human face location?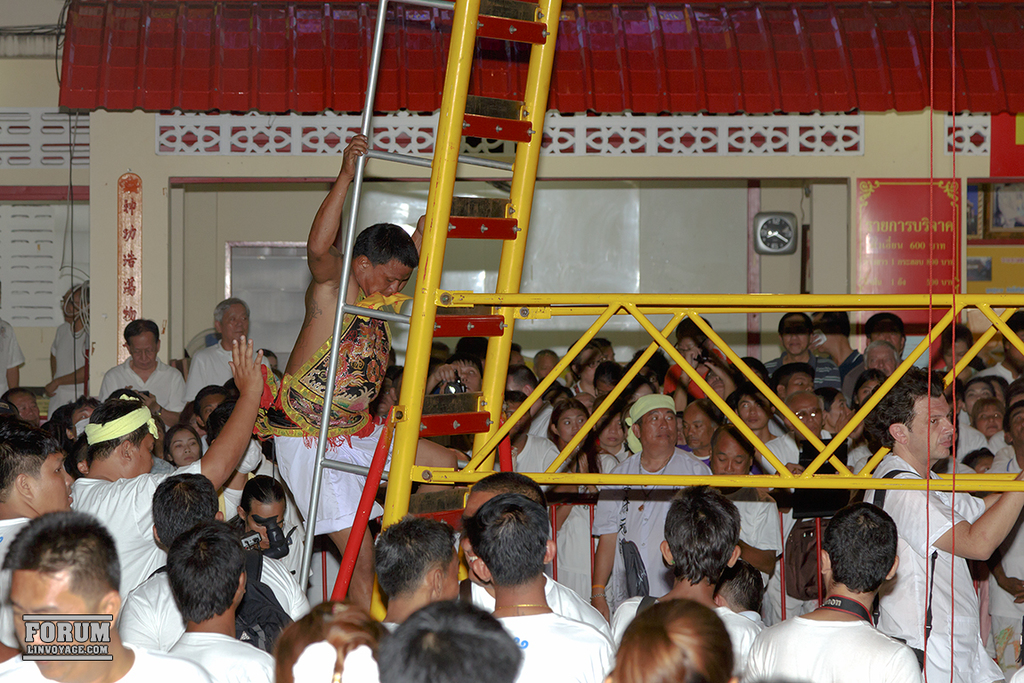
(558,411,589,442)
